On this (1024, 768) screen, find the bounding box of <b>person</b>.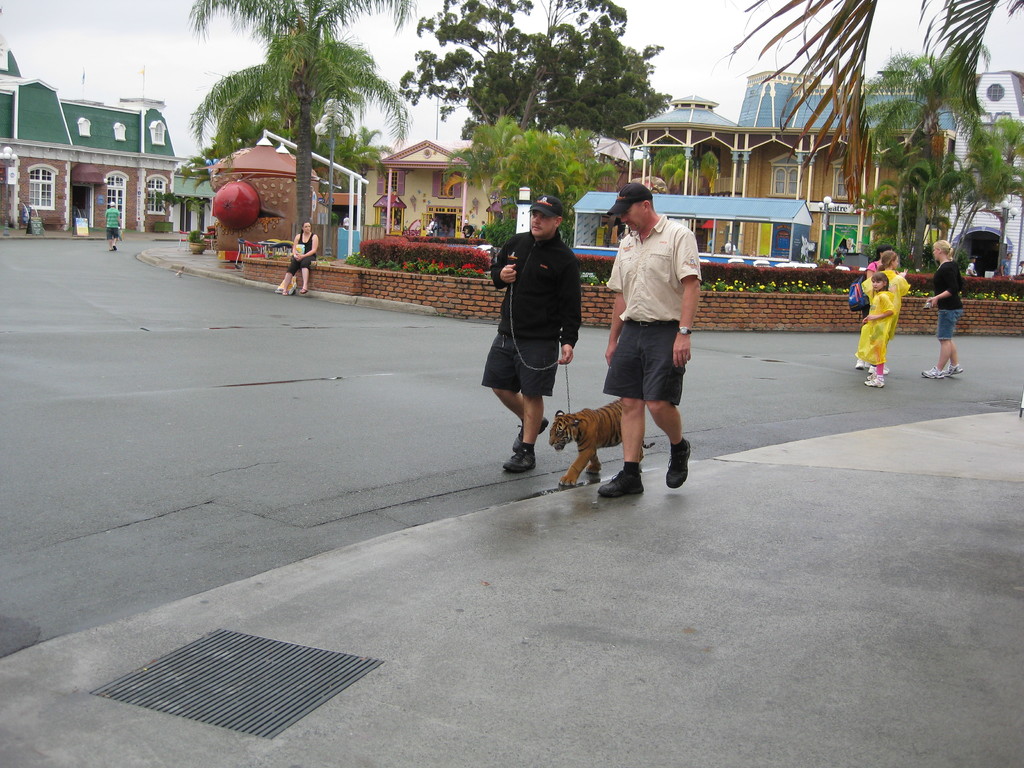
Bounding box: l=597, t=183, r=703, b=502.
